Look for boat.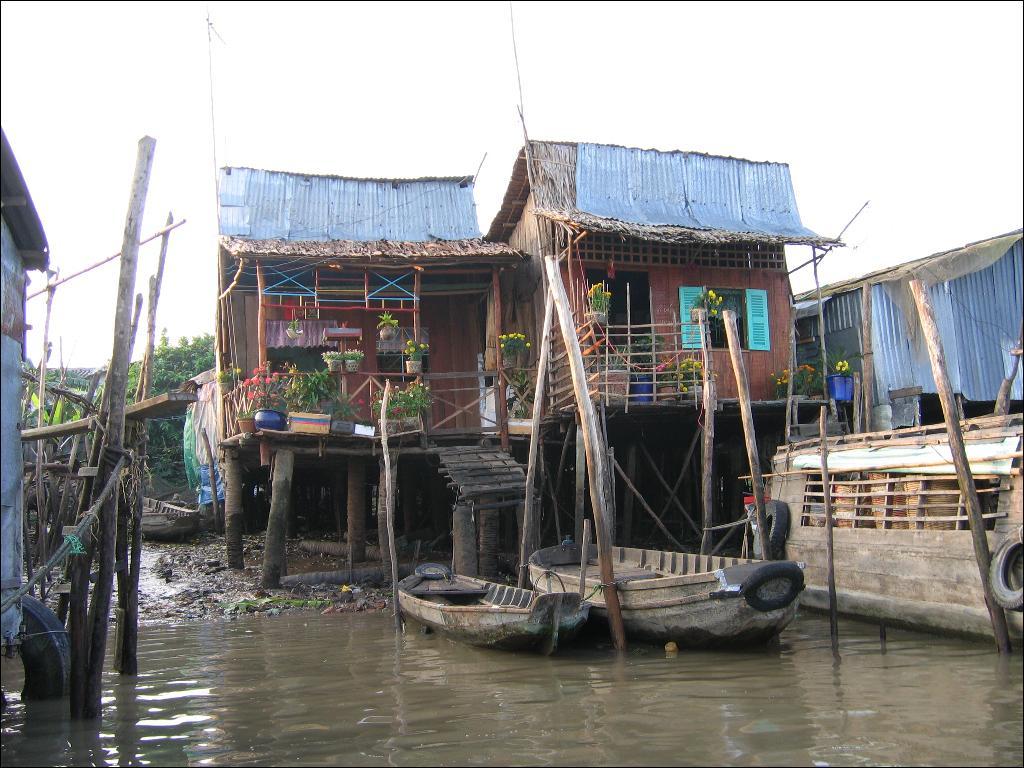
Found: (x1=524, y1=533, x2=804, y2=653).
